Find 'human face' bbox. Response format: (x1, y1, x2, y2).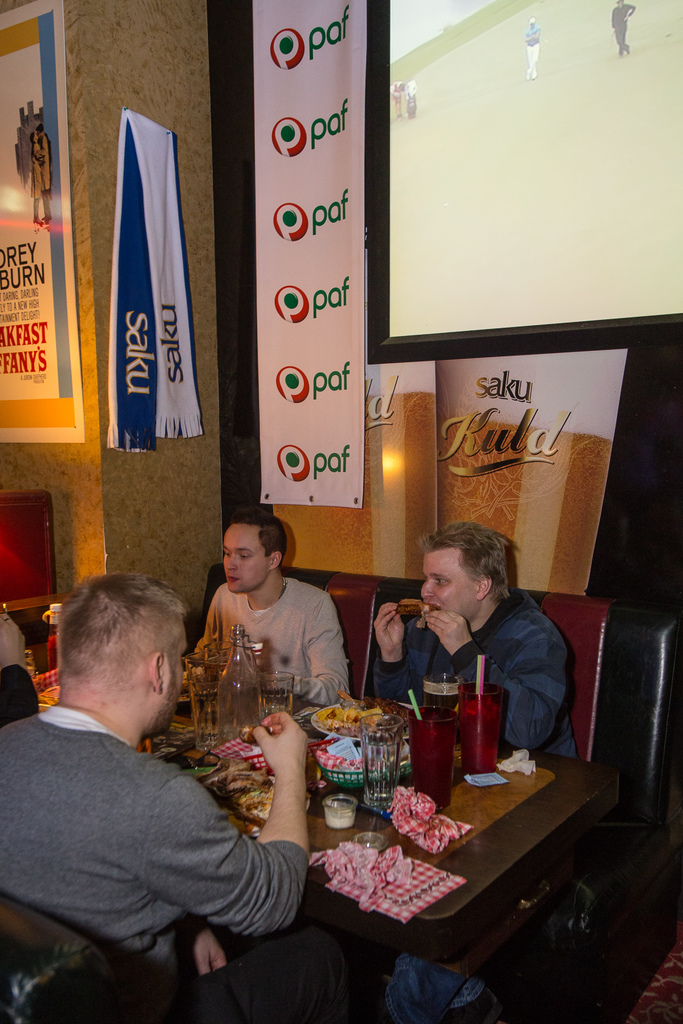
(223, 529, 273, 596).
